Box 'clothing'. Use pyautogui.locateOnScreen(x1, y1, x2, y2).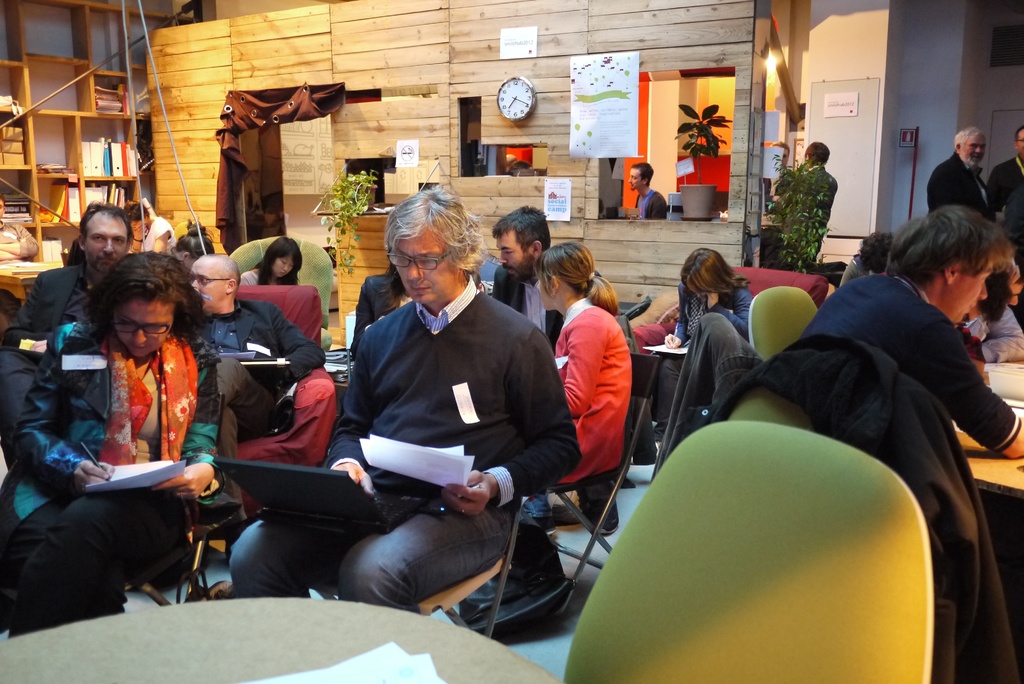
pyautogui.locateOnScreen(989, 151, 1023, 216).
